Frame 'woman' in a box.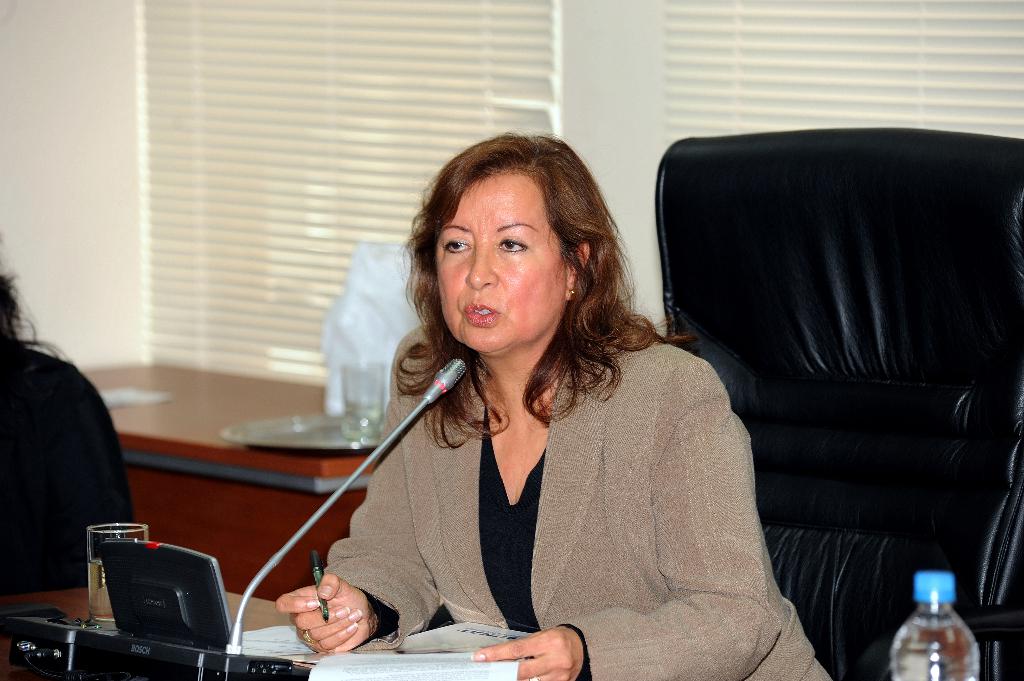
left=309, top=150, right=742, bottom=675.
